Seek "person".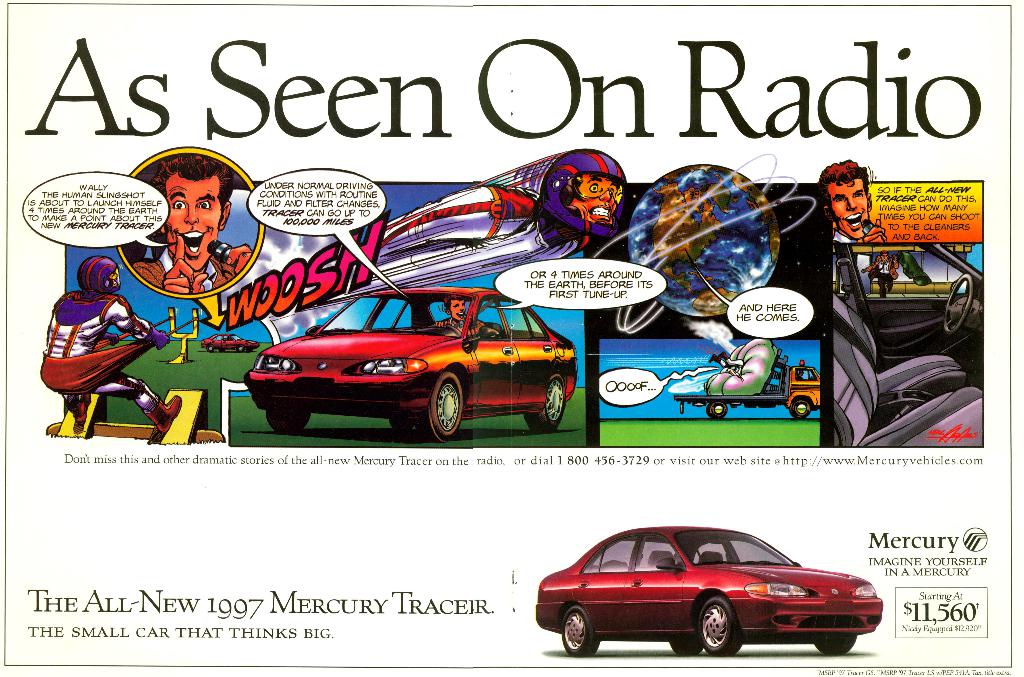
locate(431, 296, 486, 337).
